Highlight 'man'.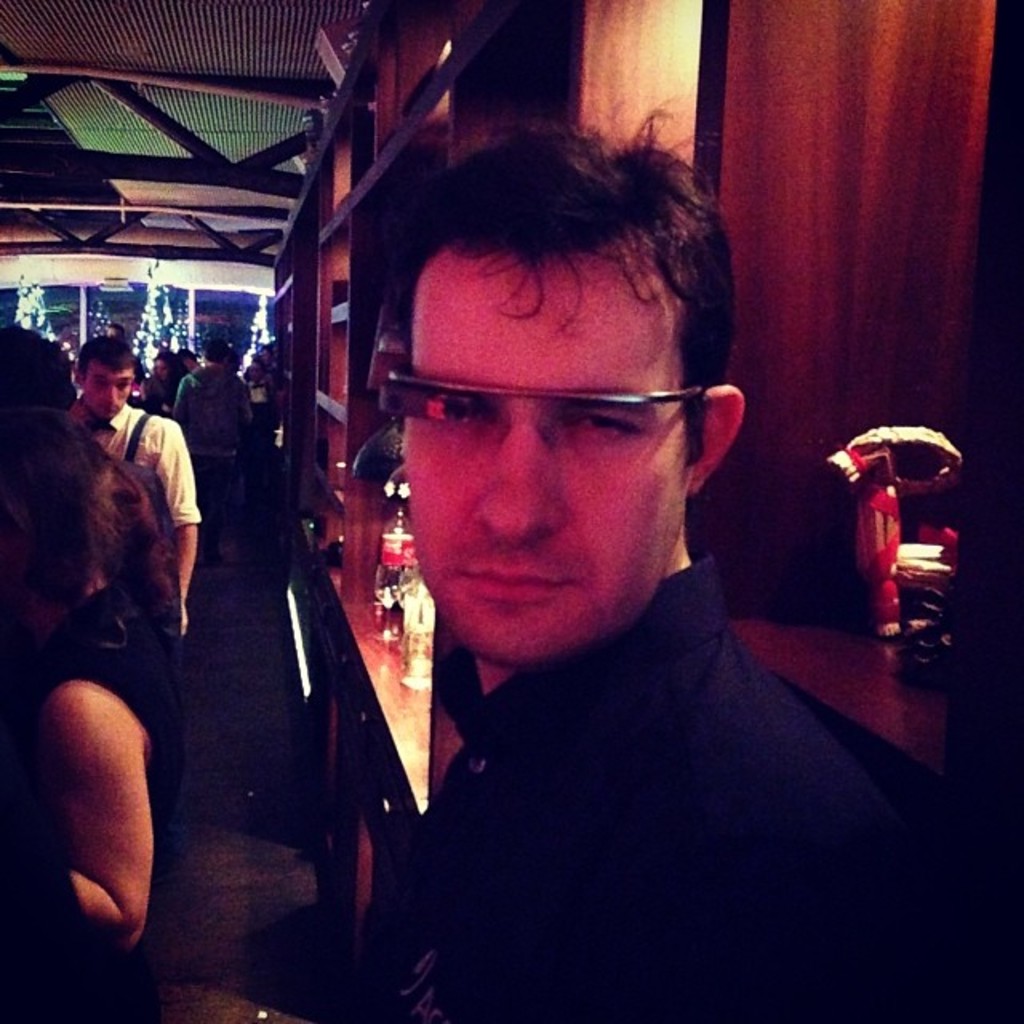
Highlighted region: bbox=(186, 96, 947, 1023).
